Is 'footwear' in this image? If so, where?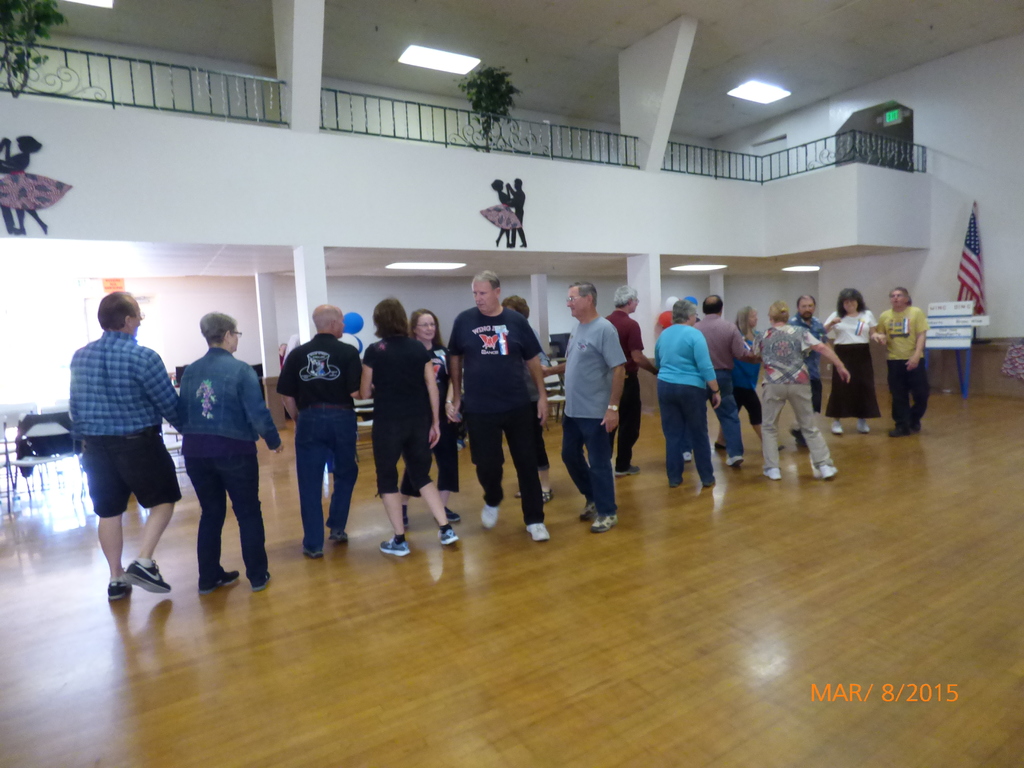
Yes, at 726, 451, 746, 466.
